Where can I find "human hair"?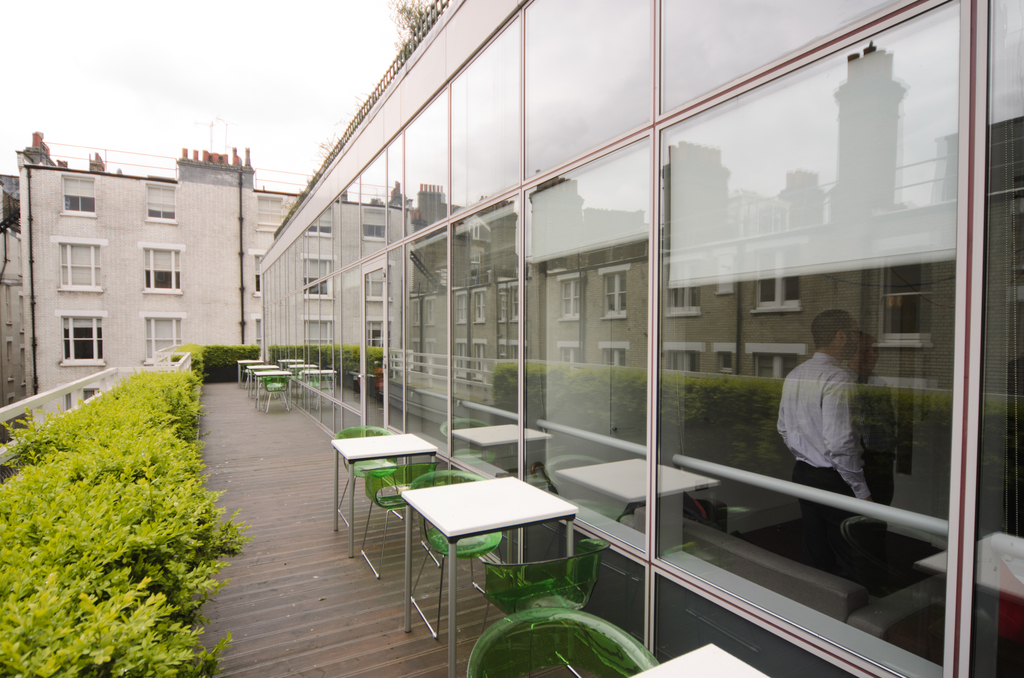
You can find it at (x1=810, y1=311, x2=849, y2=346).
